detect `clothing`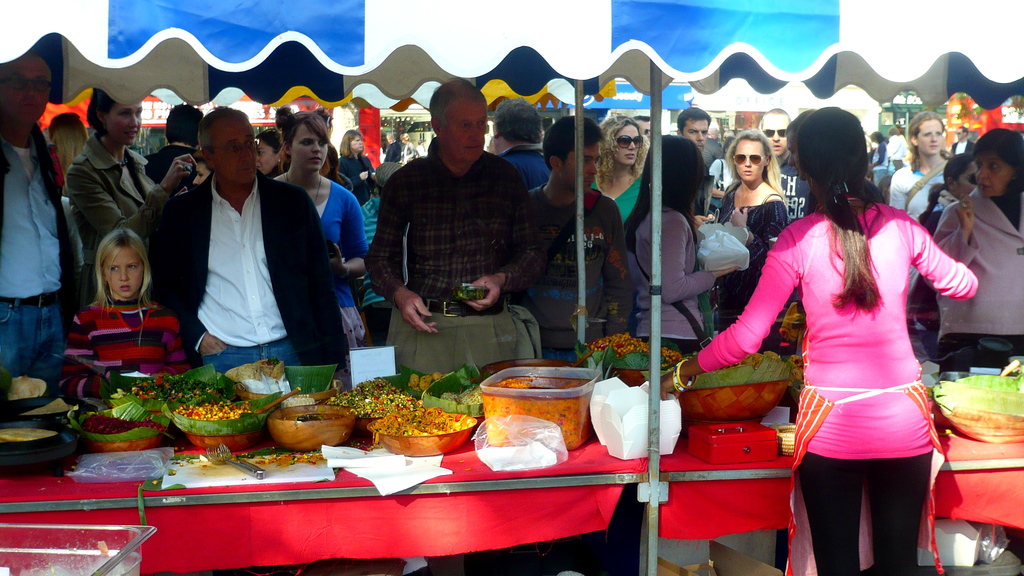
bbox=(897, 153, 940, 221)
